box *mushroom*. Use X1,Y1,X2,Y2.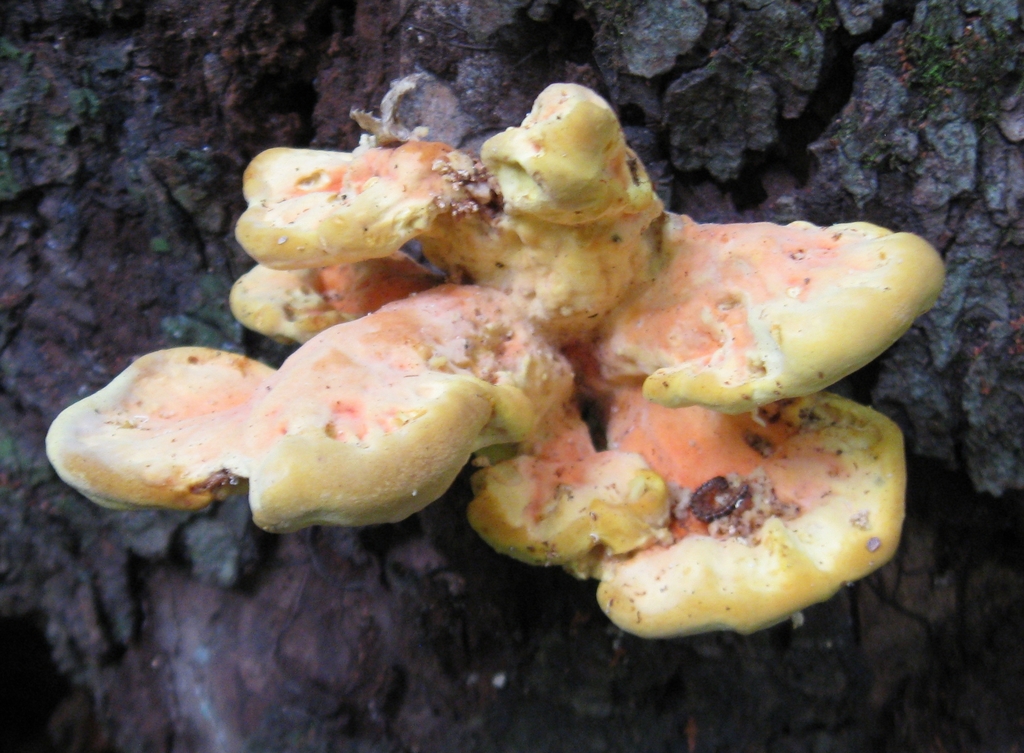
230,130,493,280.
